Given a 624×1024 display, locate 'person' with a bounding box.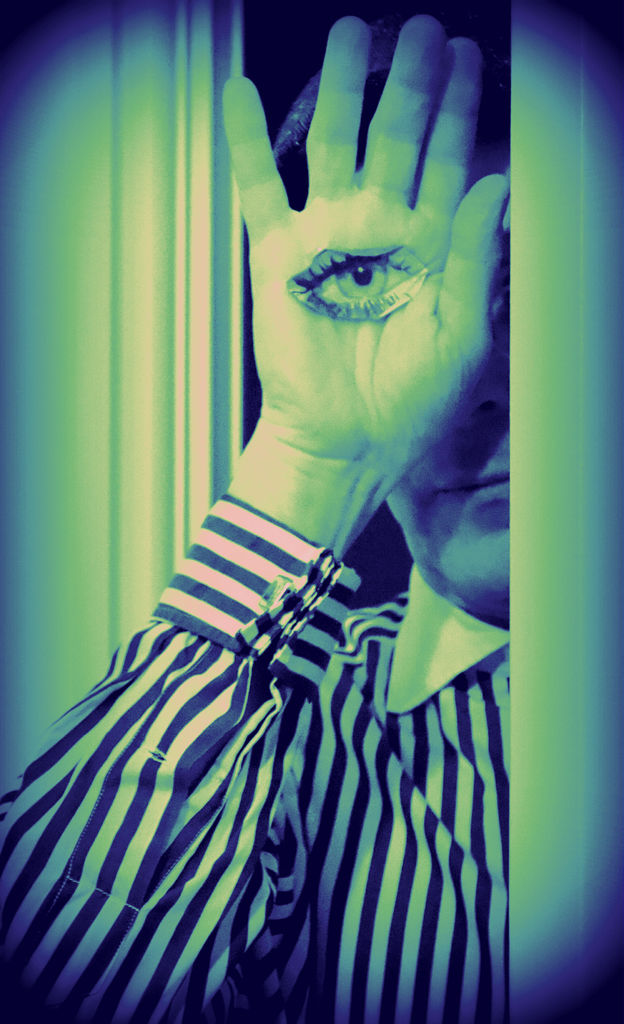
Located: 10:37:570:1021.
